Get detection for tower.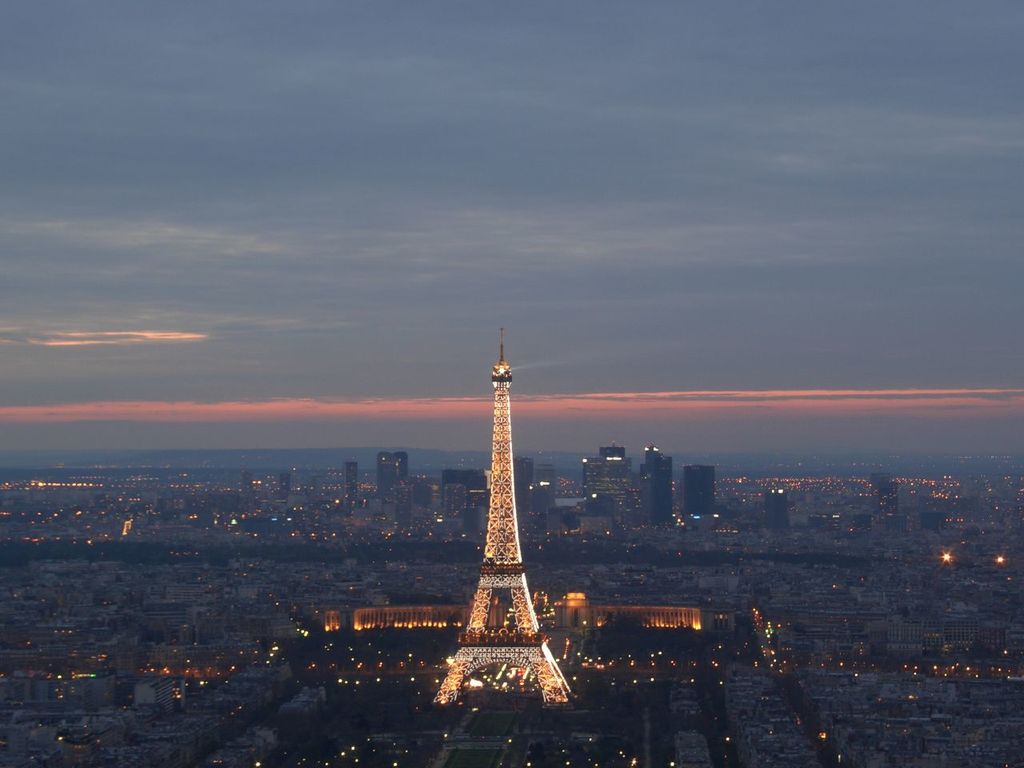
Detection: x1=641 y1=445 x2=669 y2=530.
